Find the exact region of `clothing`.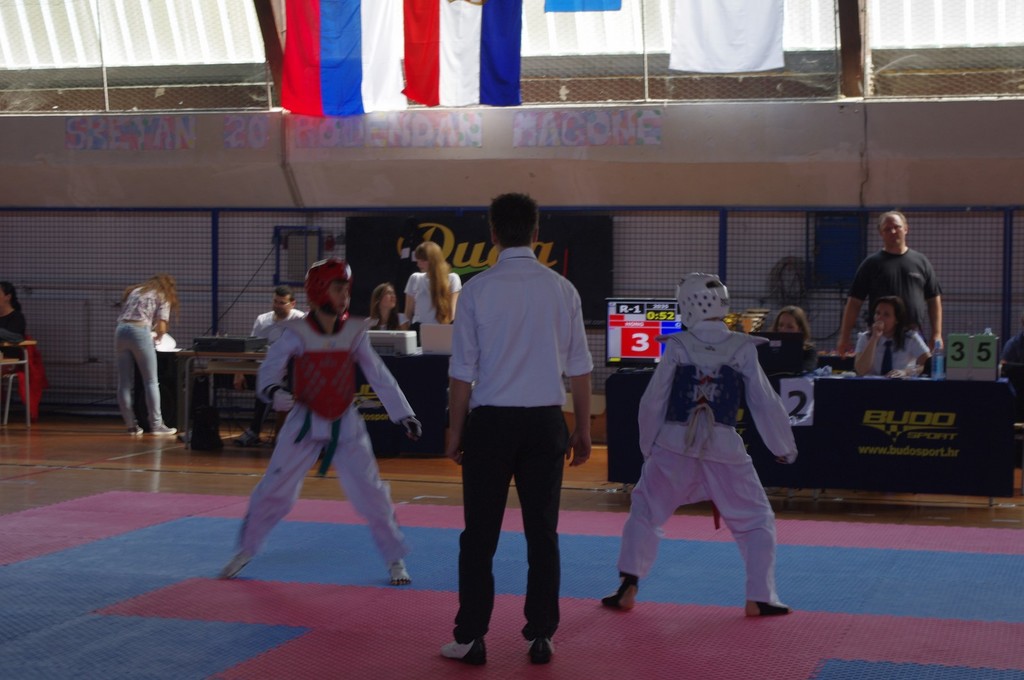
Exact region: box=[396, 268, 467, 327].
